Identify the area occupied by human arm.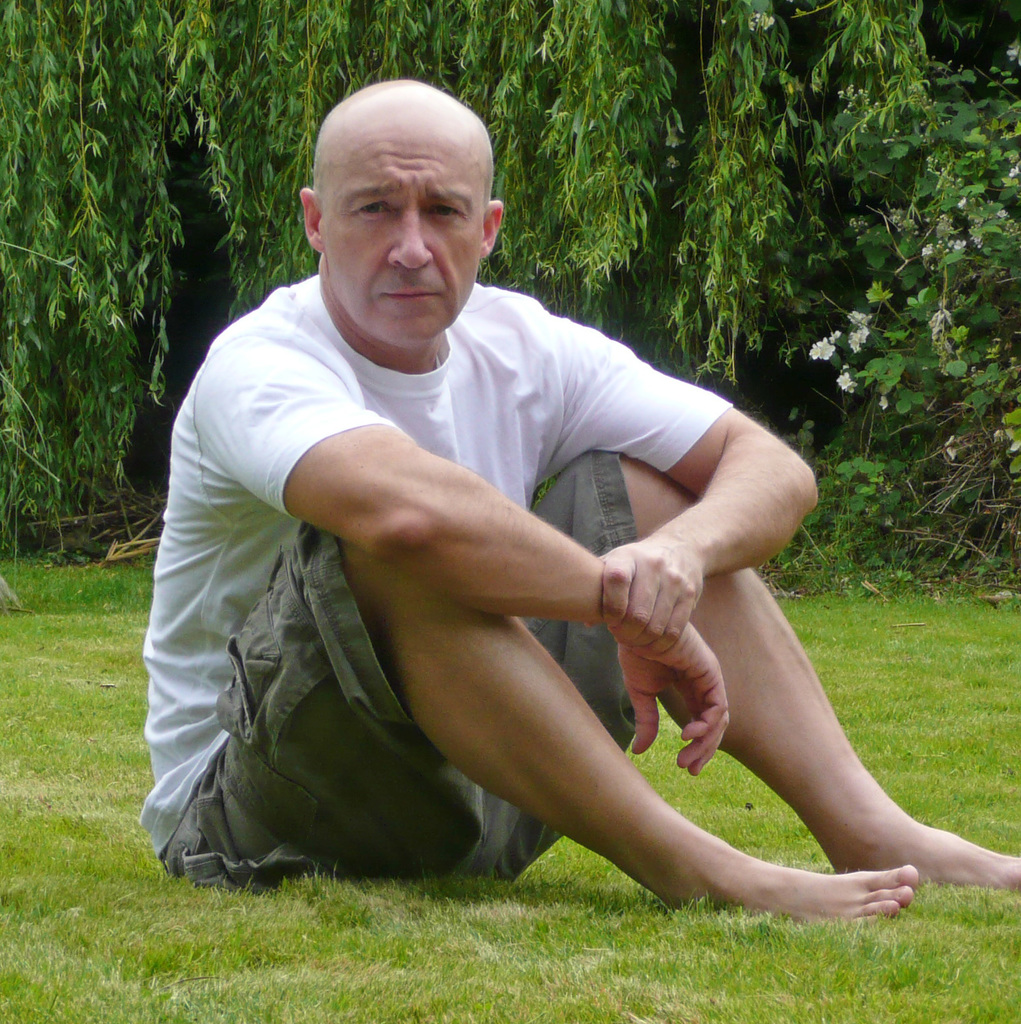
Area: 551:342:813:658.
